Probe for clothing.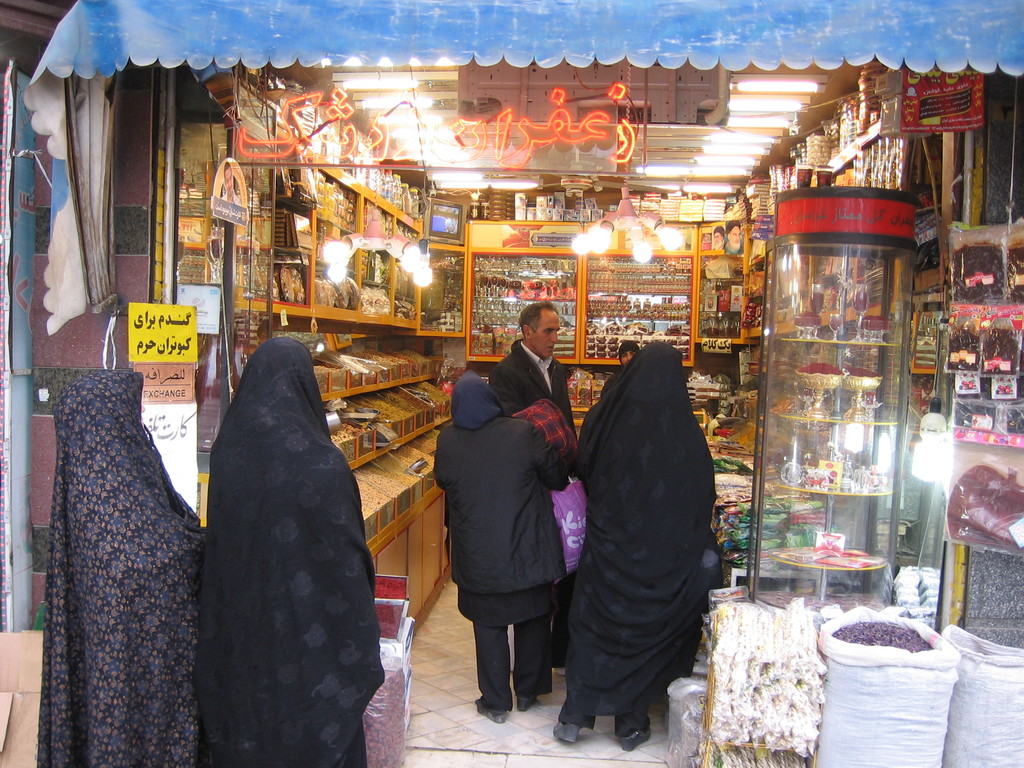
Probe result: bbox=(191, 332, 387, 767).
